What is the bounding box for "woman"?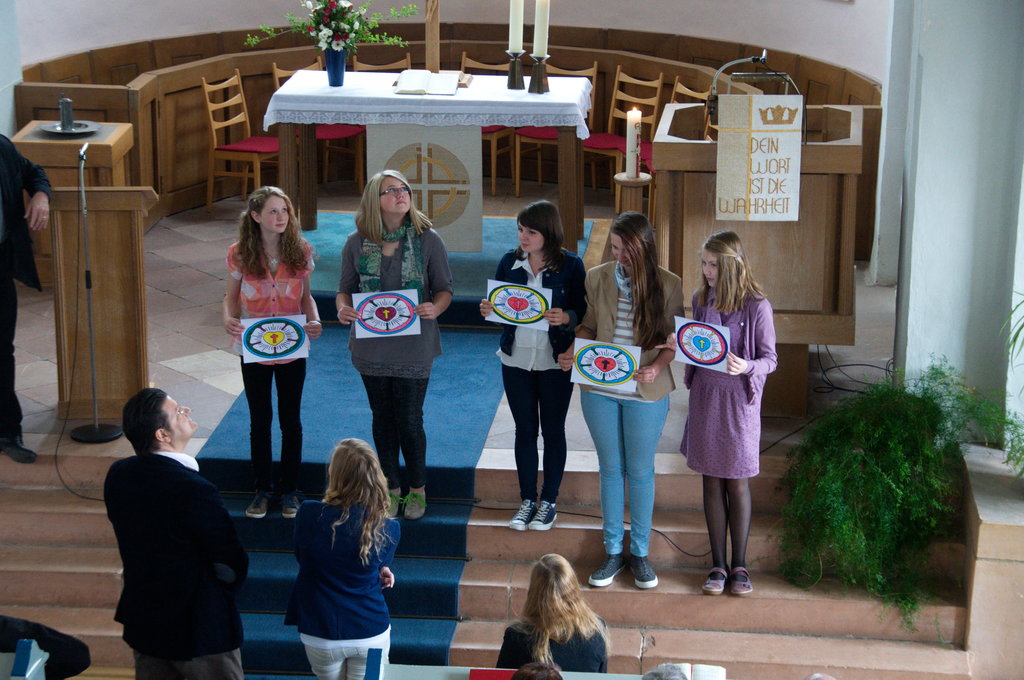
box(331, 171, 458, 521).
